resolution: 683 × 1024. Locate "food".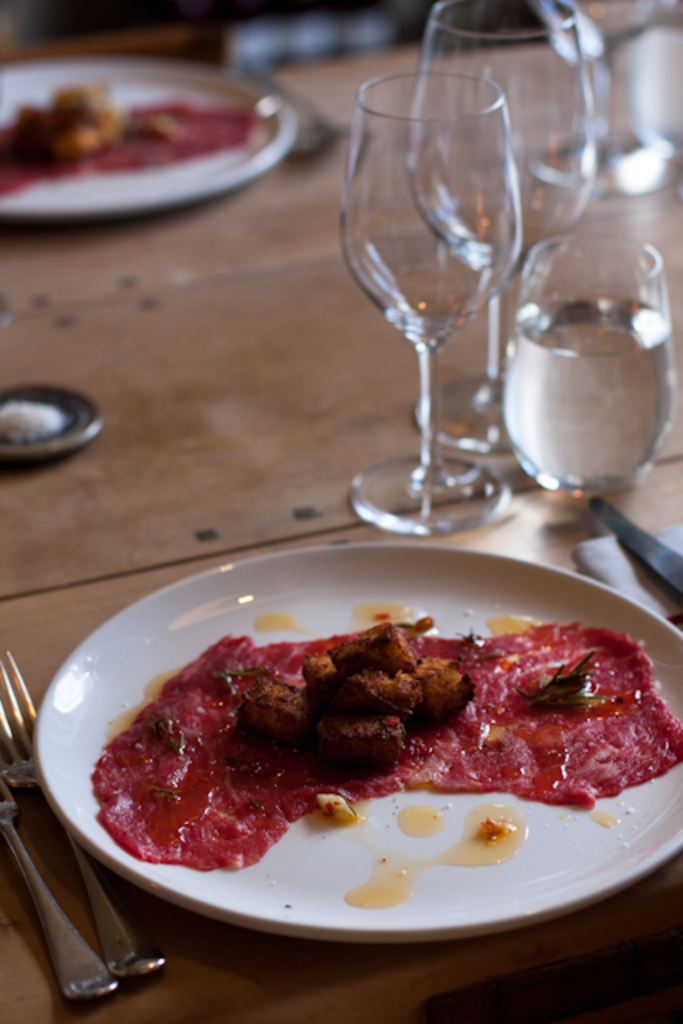
left=93, top=600, right=682, bottom=912.
